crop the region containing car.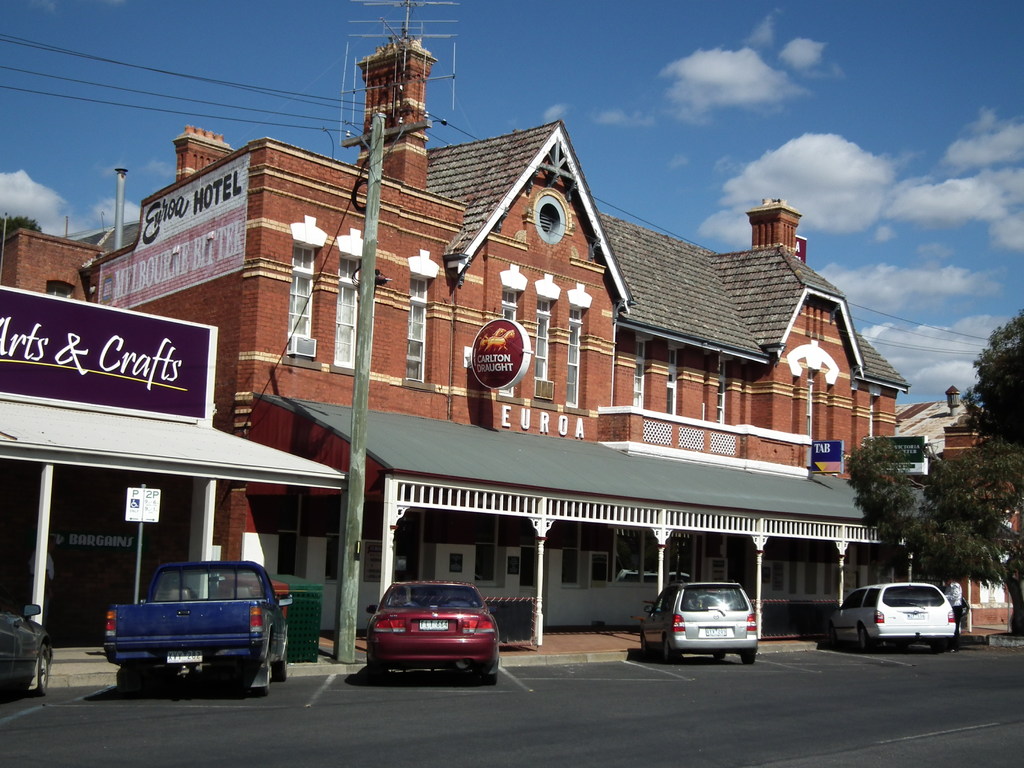
Crop region: select_region(833, 586, 954, 646).
